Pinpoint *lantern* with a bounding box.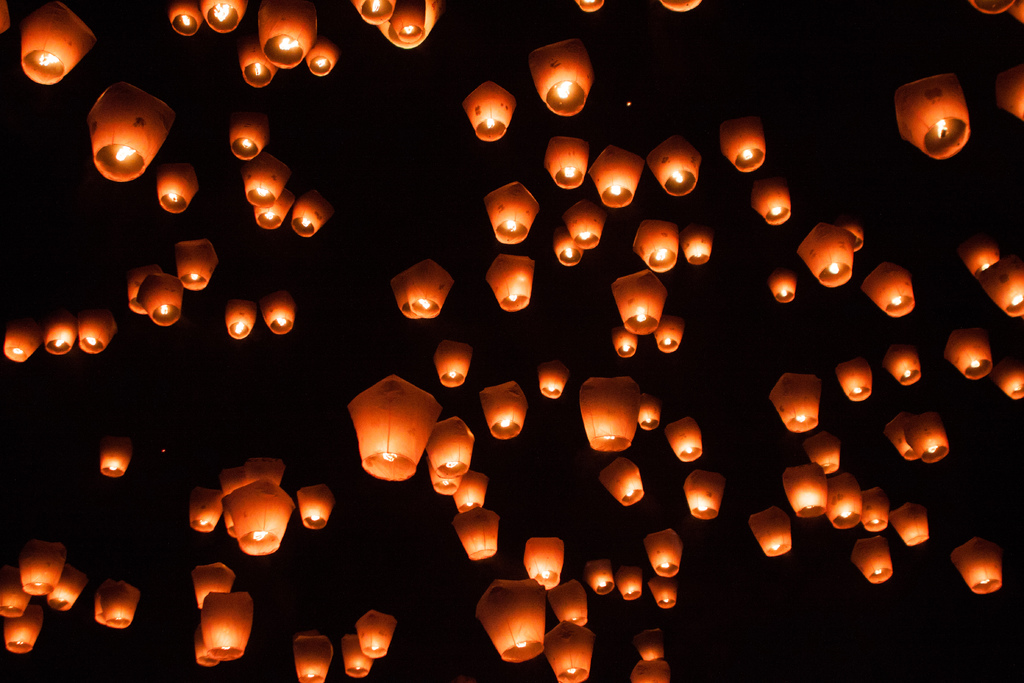
select_region(981, 256, 1023, 317).
